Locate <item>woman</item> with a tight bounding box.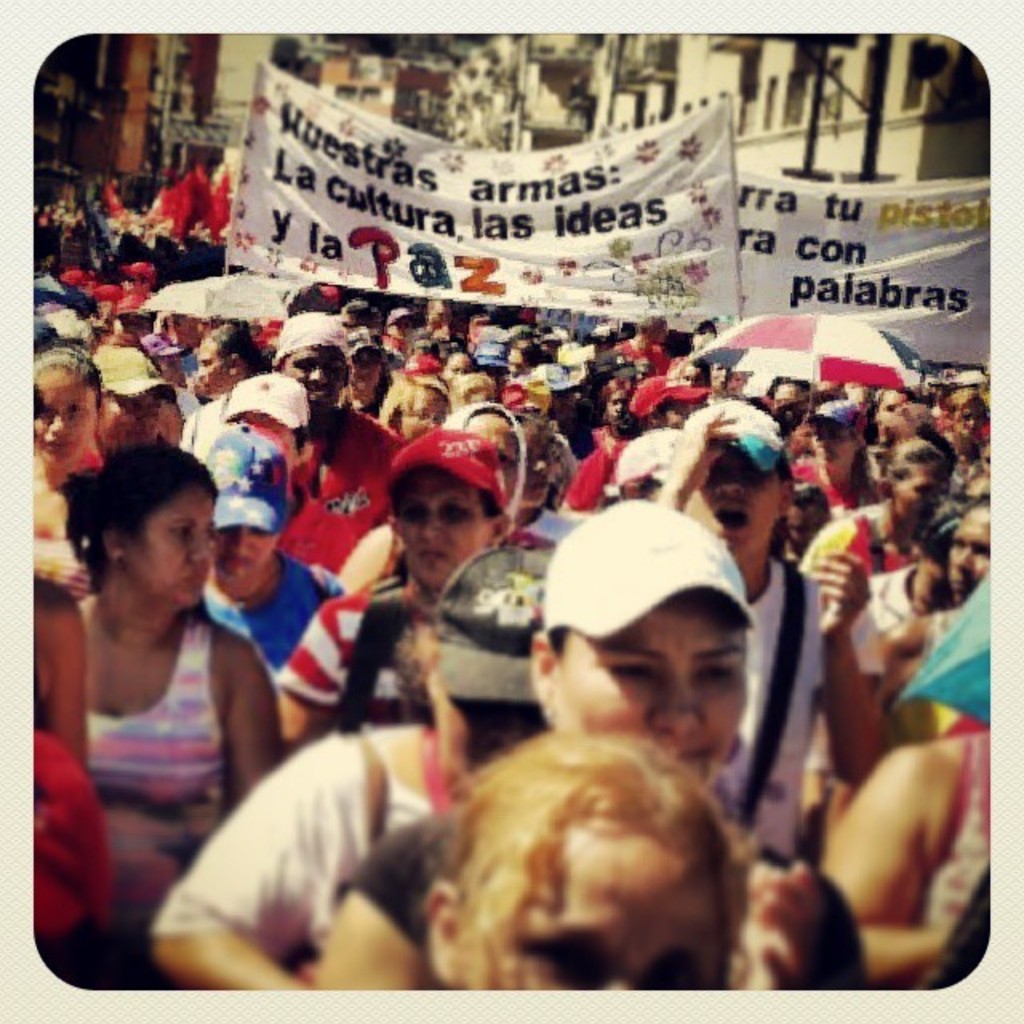
306/502/859/990.
